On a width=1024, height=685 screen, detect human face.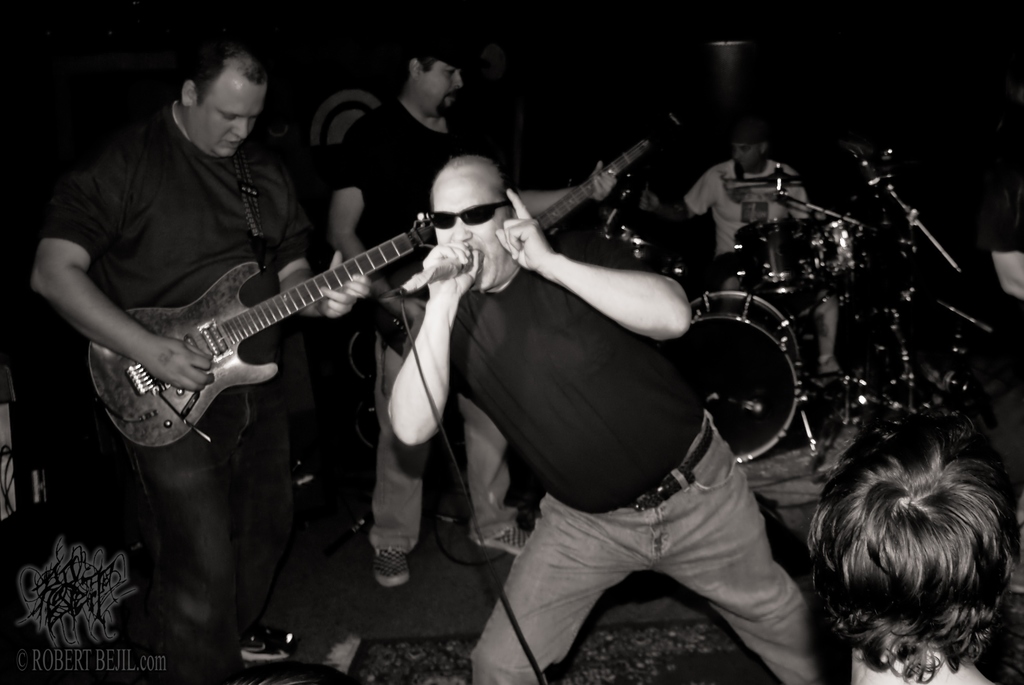
432,168,511,289.
